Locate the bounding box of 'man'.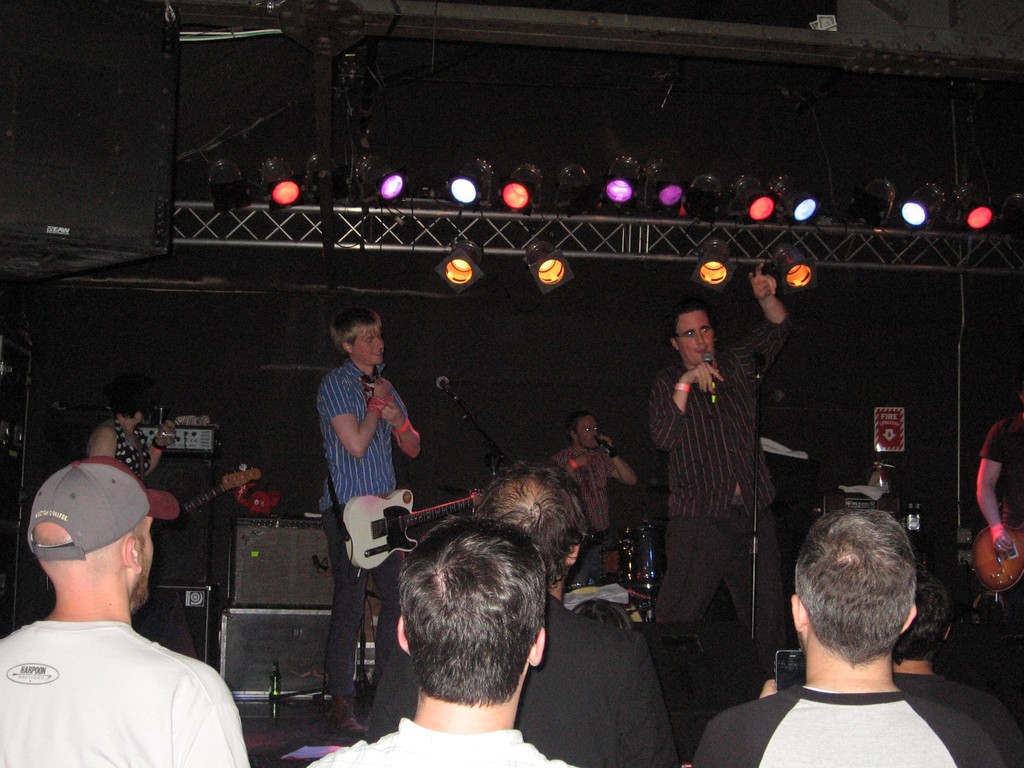
Bounding box: [758, 563, 1023, 758].
